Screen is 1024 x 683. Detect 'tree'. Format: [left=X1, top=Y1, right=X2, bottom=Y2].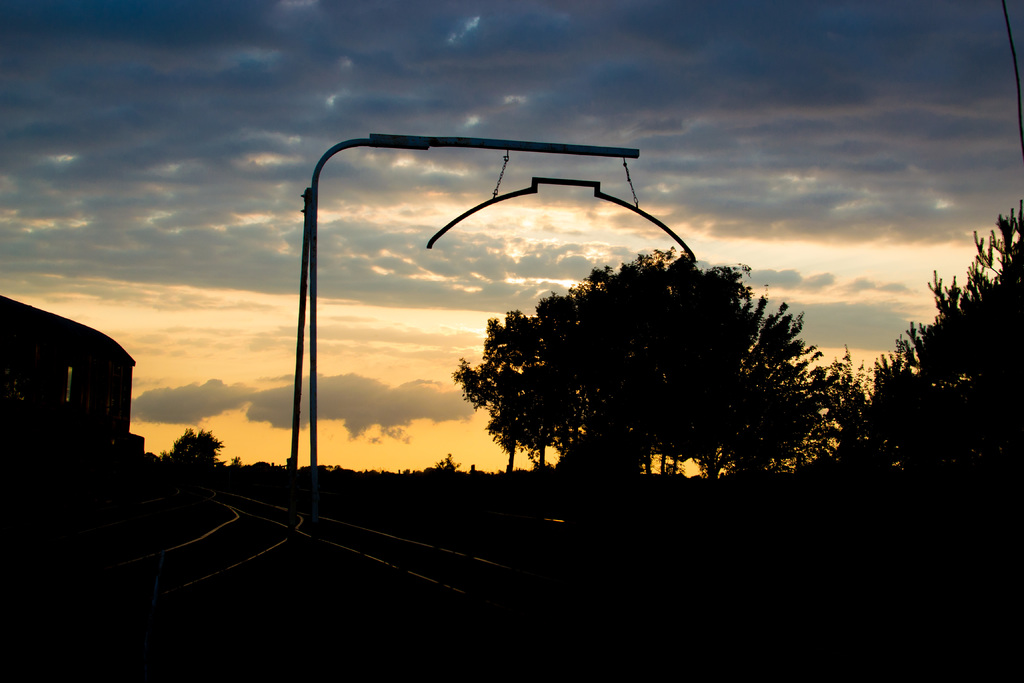
[left=436, top=226, right=833, bottom=486].
